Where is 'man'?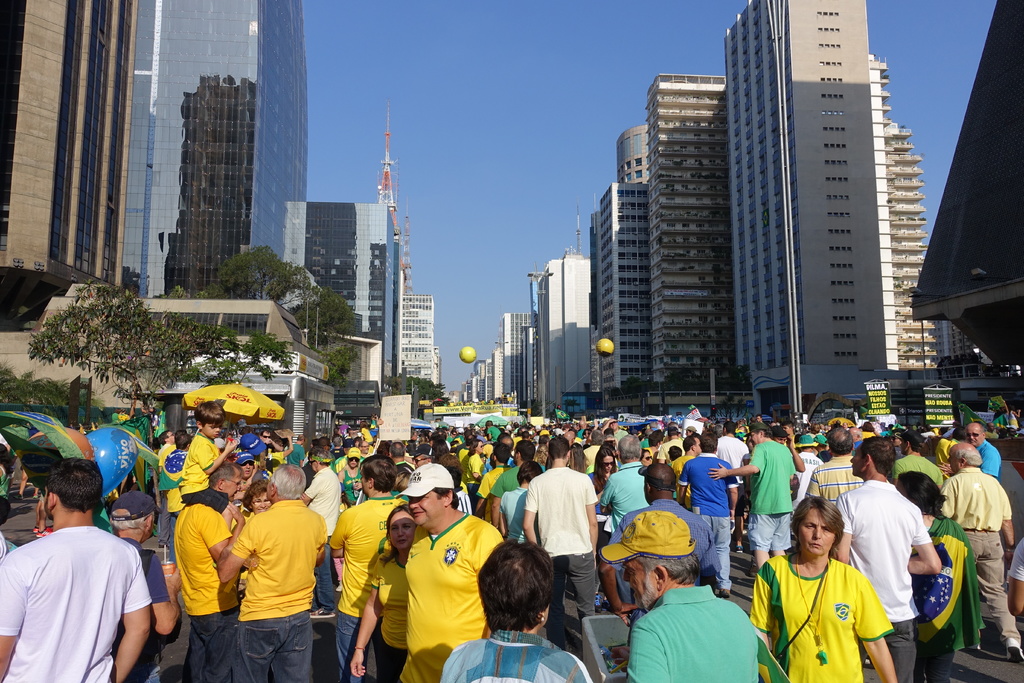
bbox=[106, 489, 185, 682].
